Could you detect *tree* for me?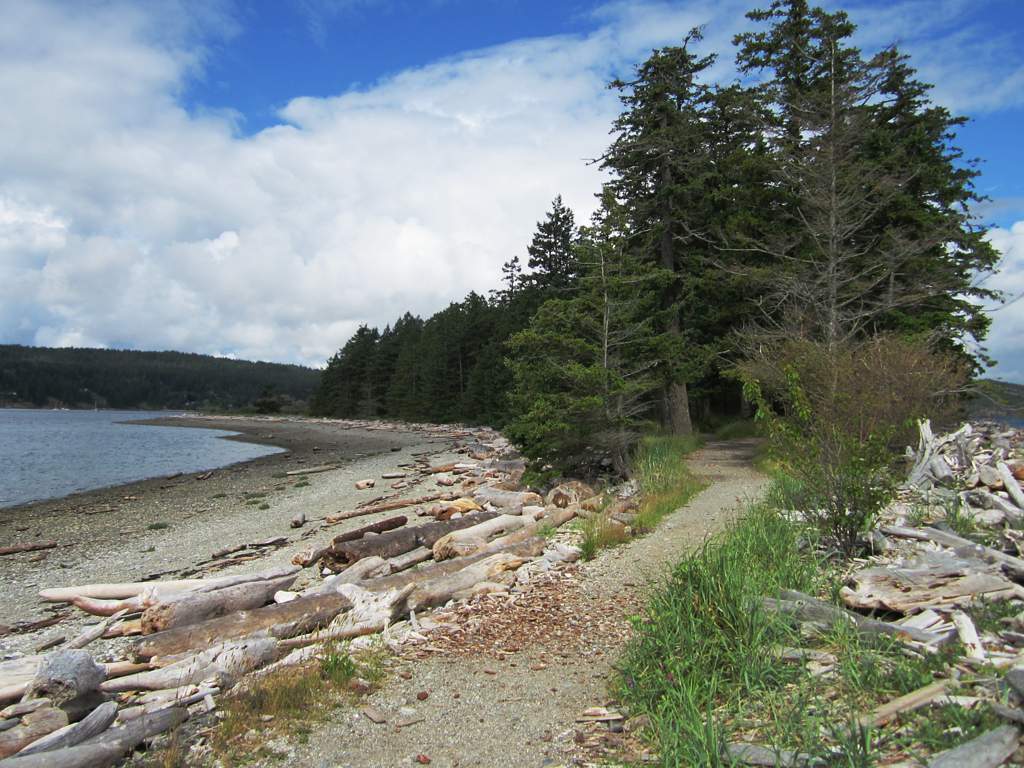
Detection result: 478:286:533:431.
